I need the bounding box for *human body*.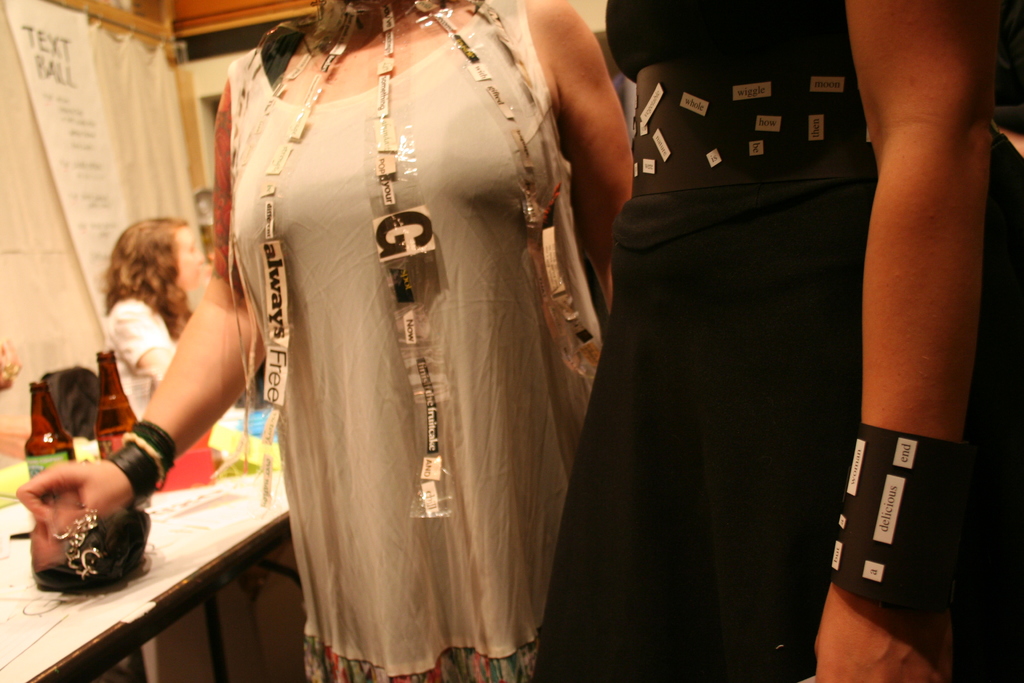
Here it is: (x1=99, y1=300, x2=234, y2=463).
